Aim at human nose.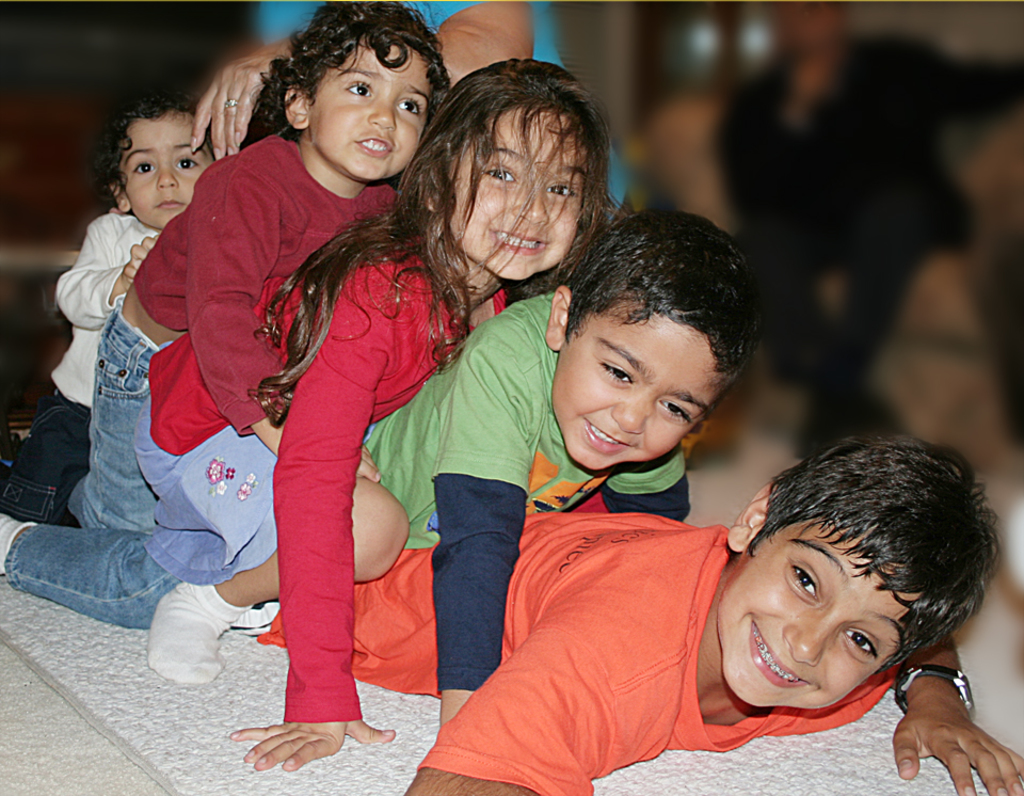
Aimed at (x1=157, y1=169, x2=176, y2=189).
